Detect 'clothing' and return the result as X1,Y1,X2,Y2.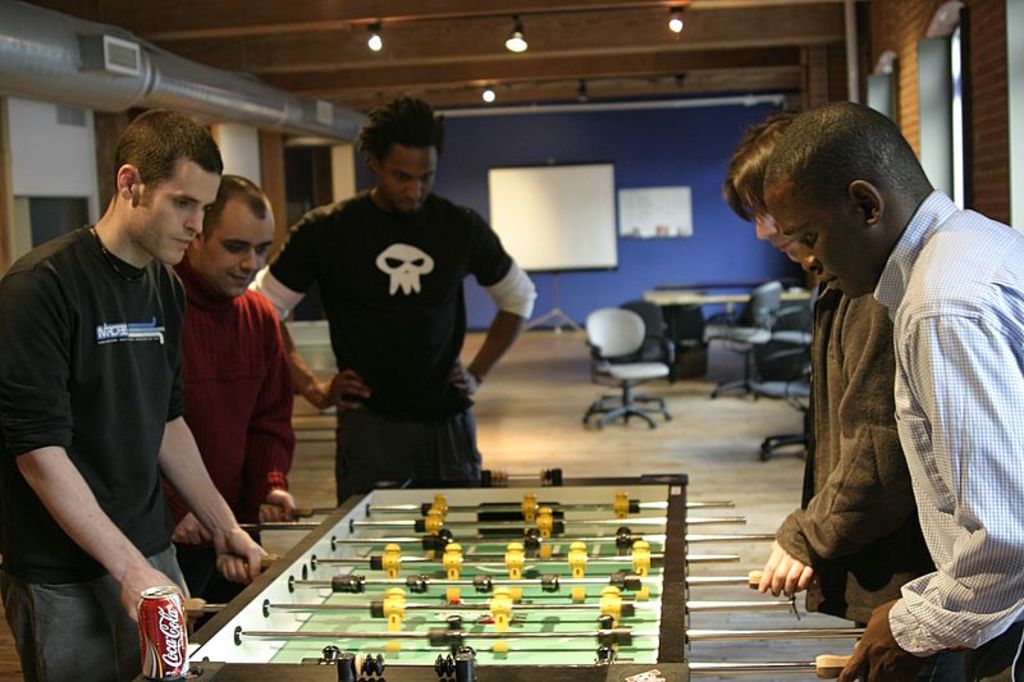
776,276,947,631.
